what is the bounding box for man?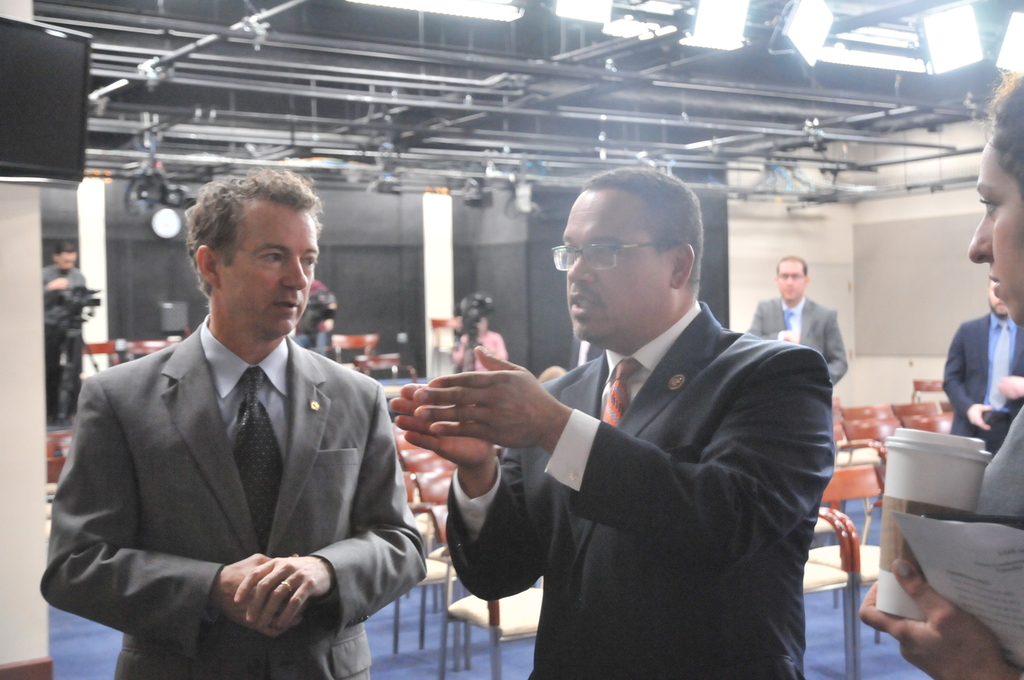
x1=745, y1=257, x2=851, y2=394.
